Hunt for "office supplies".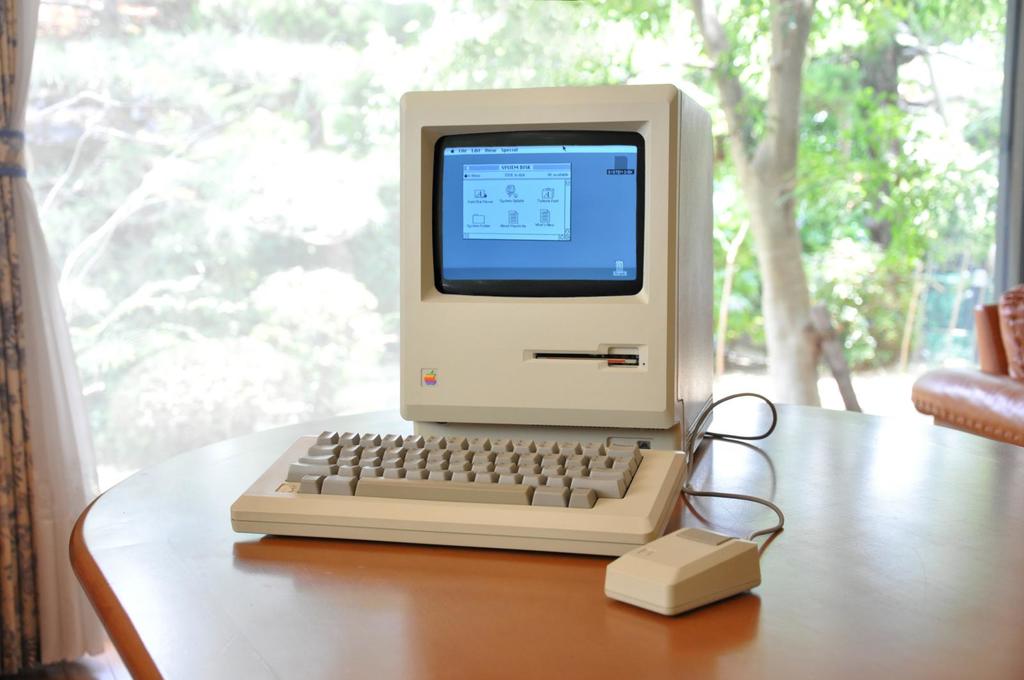
Hunted down at bbox=[982, 294, 1018, 378].
